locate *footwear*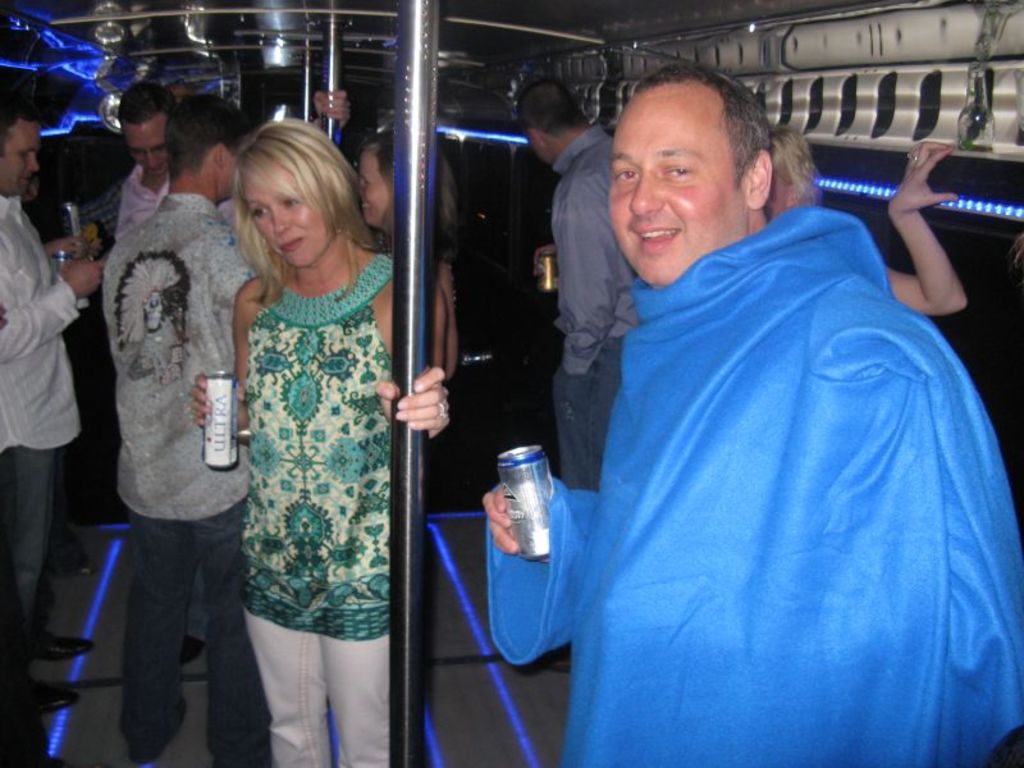
128/695/192/763
